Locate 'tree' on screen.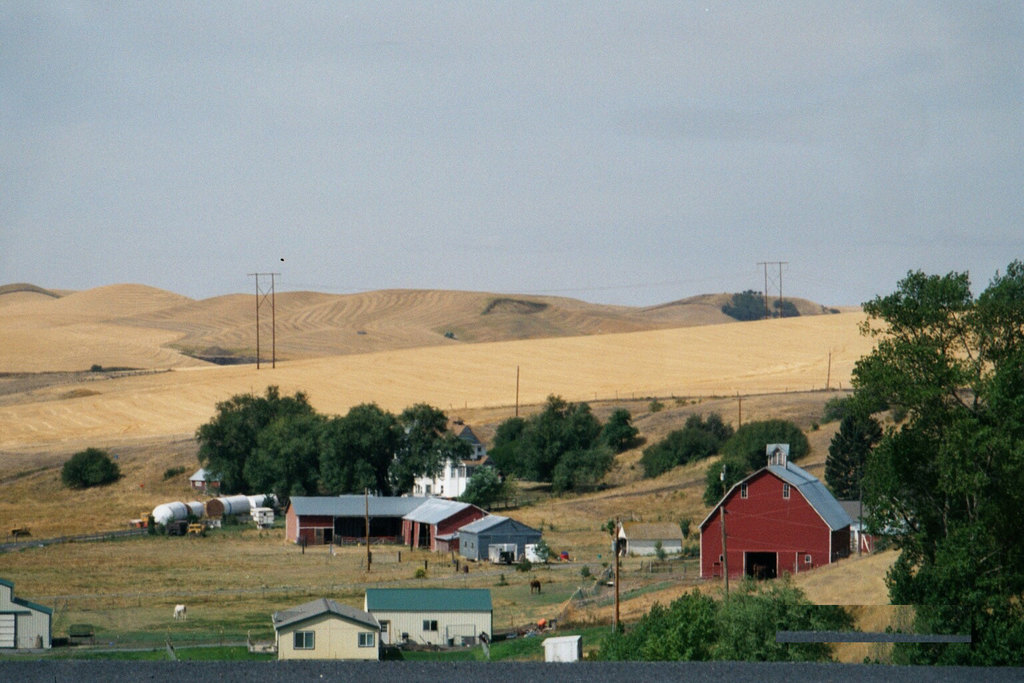
On screen at rect(715, 424, 817, 472).
